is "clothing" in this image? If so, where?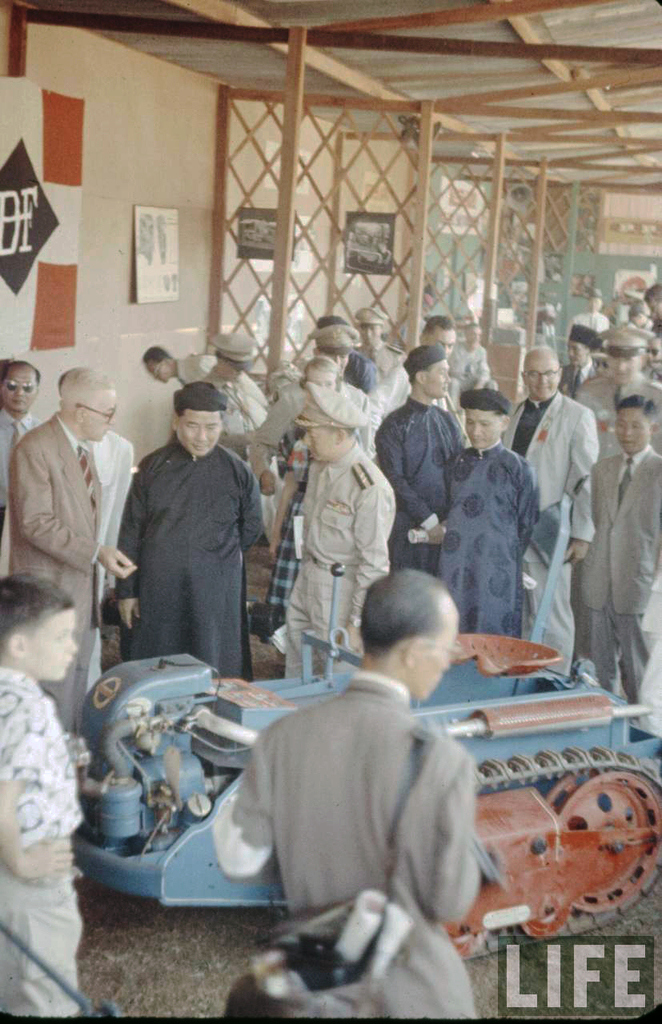
Yes, at crop(437, 440, 543, 644).
